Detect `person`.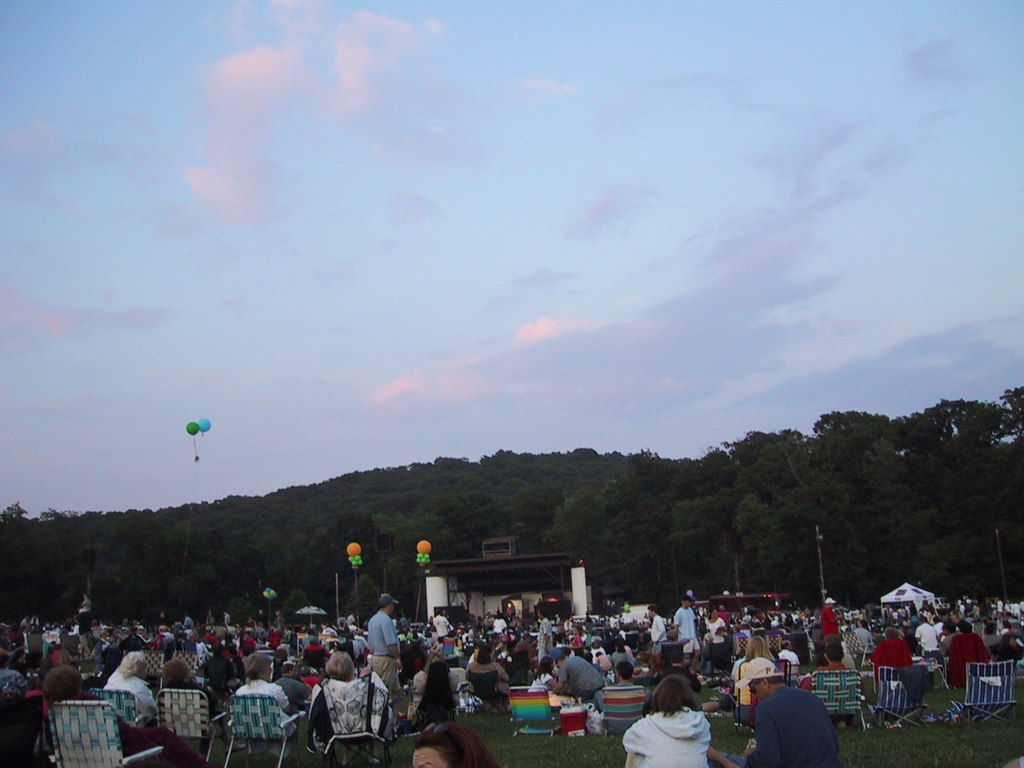
Detected at (913, 618, 940, 661).
